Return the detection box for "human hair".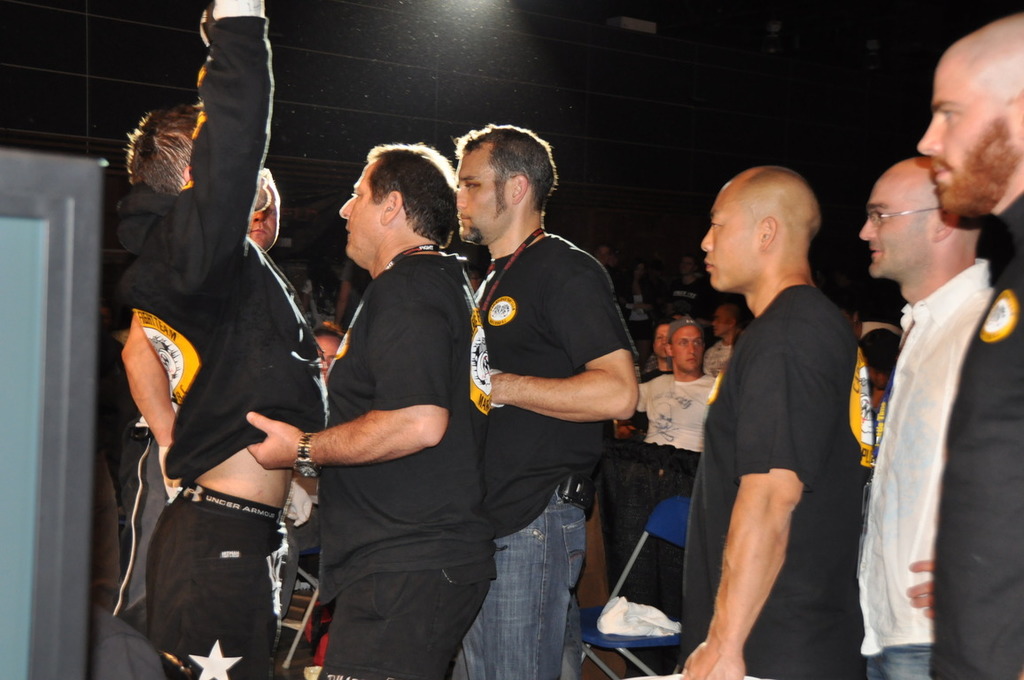
bbox=(724, 301, 743, 328).
